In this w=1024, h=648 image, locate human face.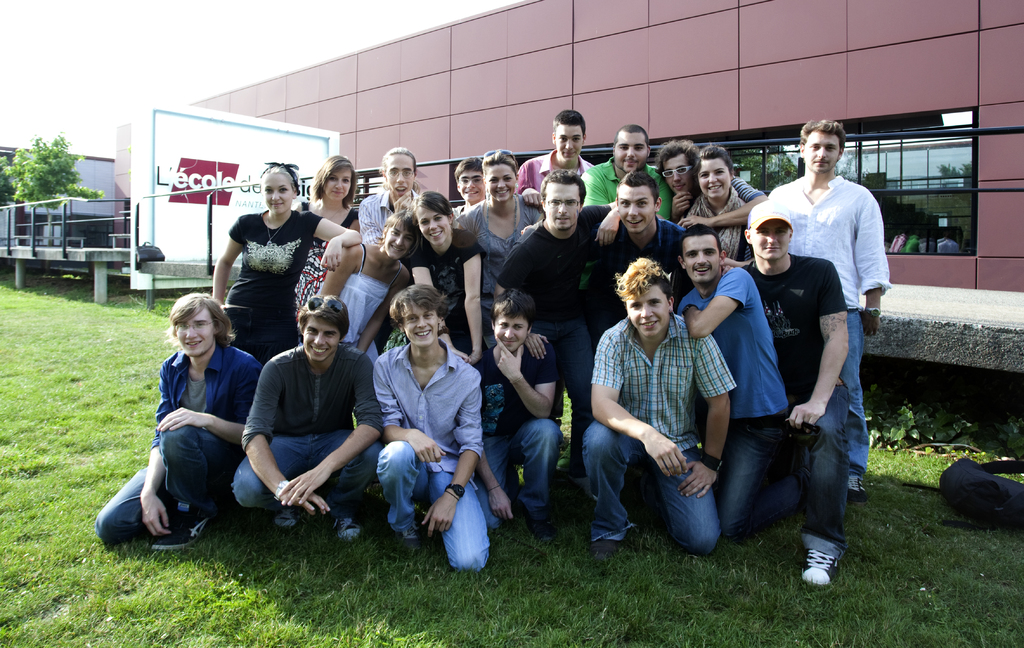
Bounding box: bbox(681, 239, 724, 282).
